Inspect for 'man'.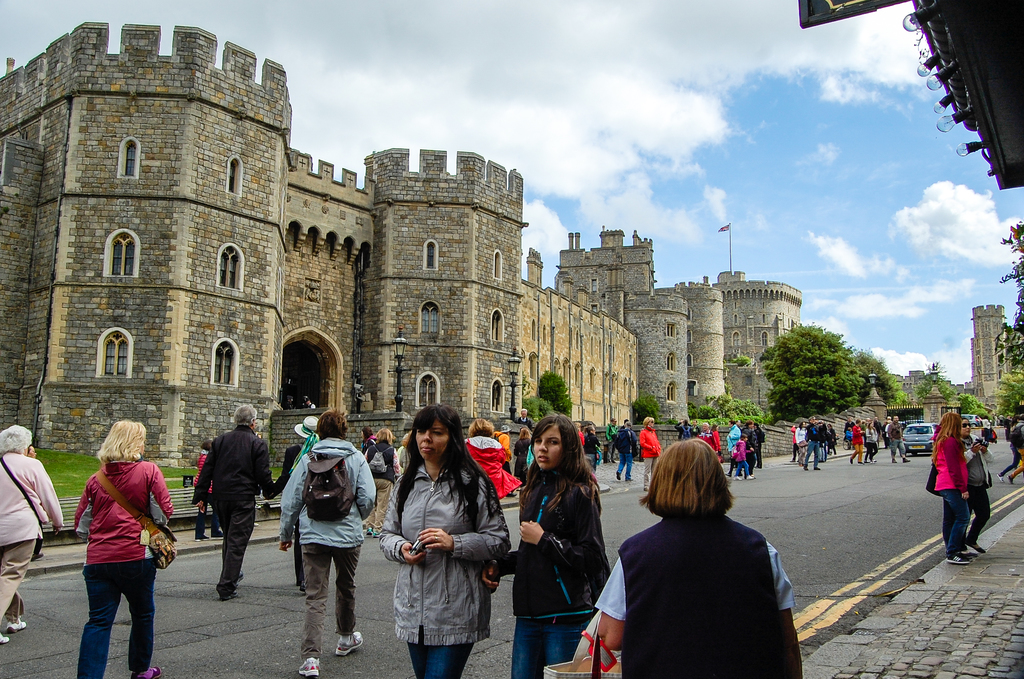
Inspection: bbox(512, 407, 532, 434).
